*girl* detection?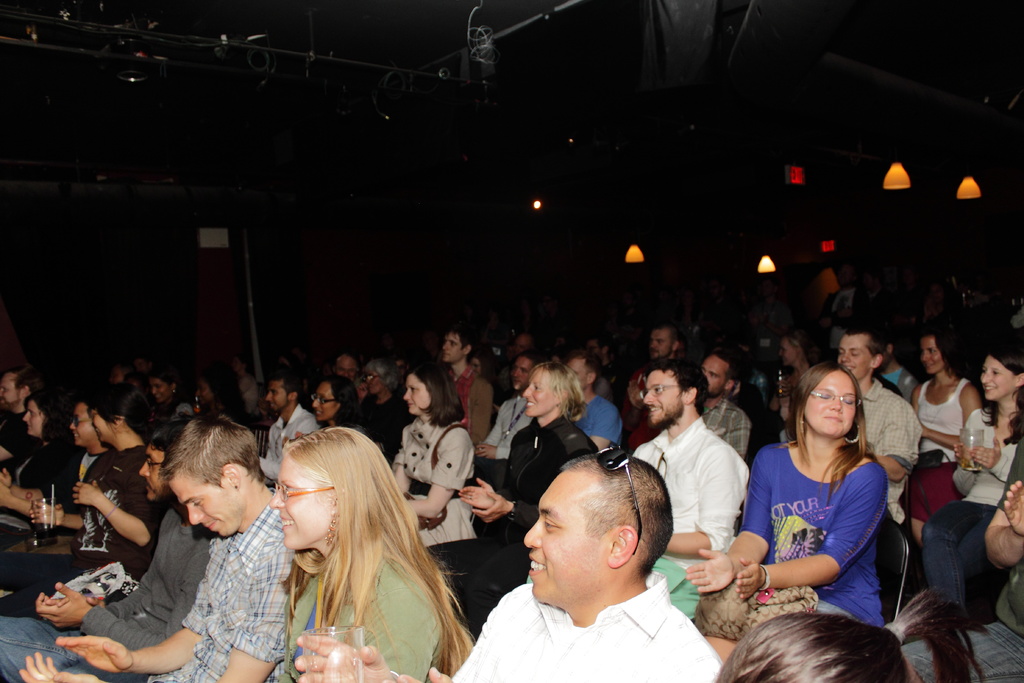
pyautogui.locateOnScreen(272, 429, 473, 682)
